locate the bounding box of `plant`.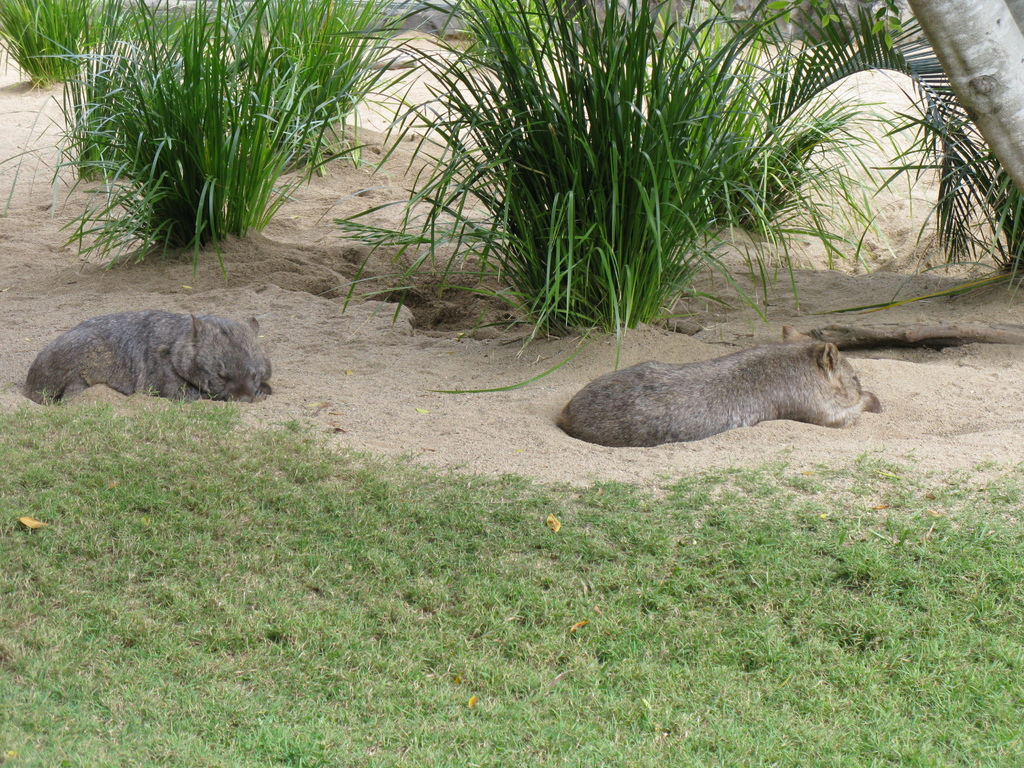
Bounding box: bbox=(349, 0, 890, 403).
